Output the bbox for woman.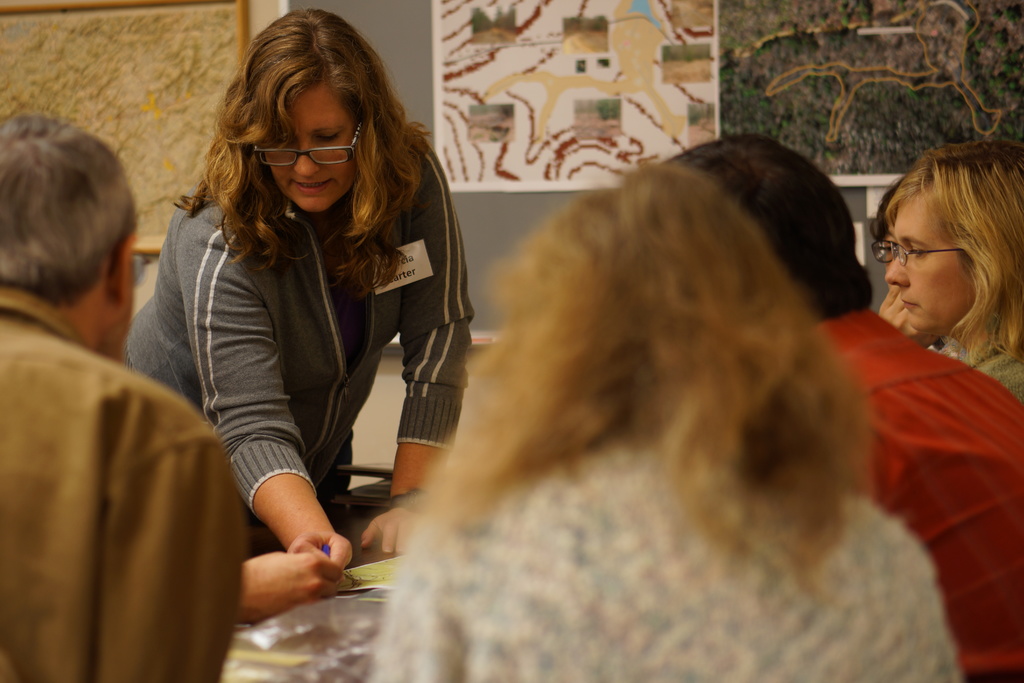
(368, 165, 963, 682).
